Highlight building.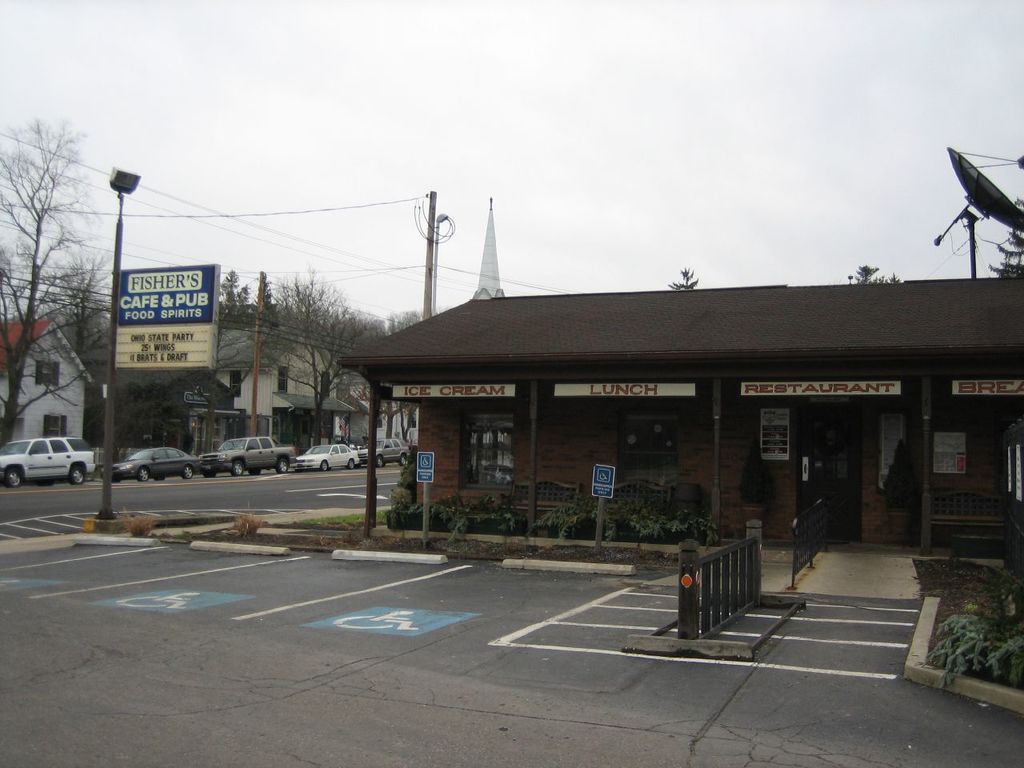
Highlighted region: [77,325,357,458].
